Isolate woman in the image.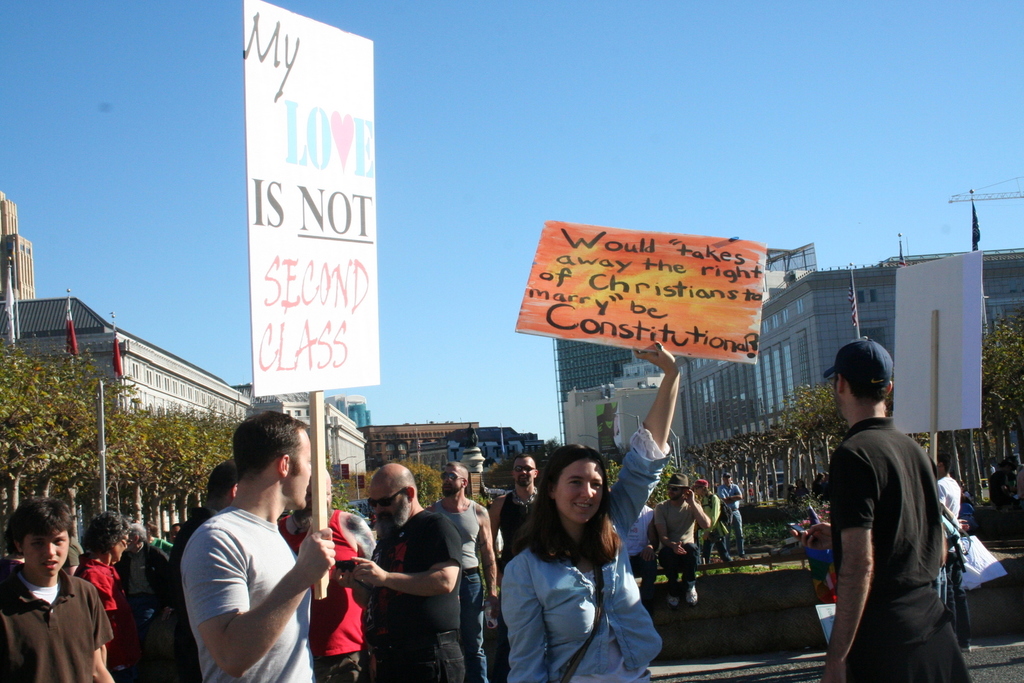
Isolated region: crop(499, 342, 680, 682).
